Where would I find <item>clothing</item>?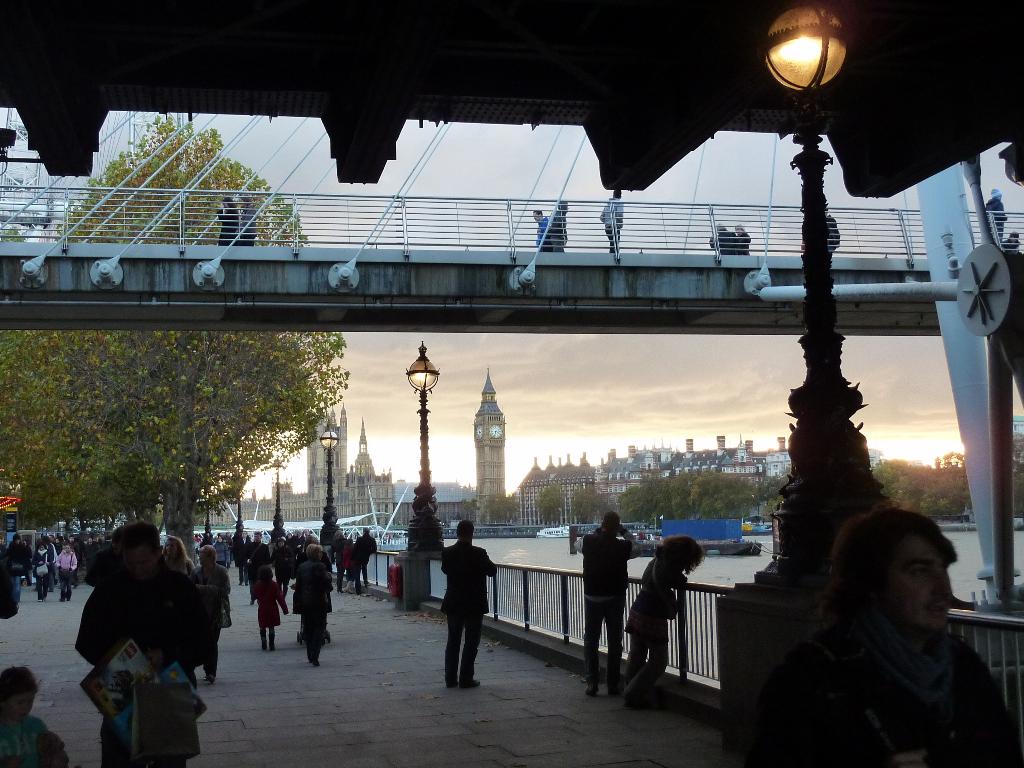
At BBox(68, 535, 211, 724).
